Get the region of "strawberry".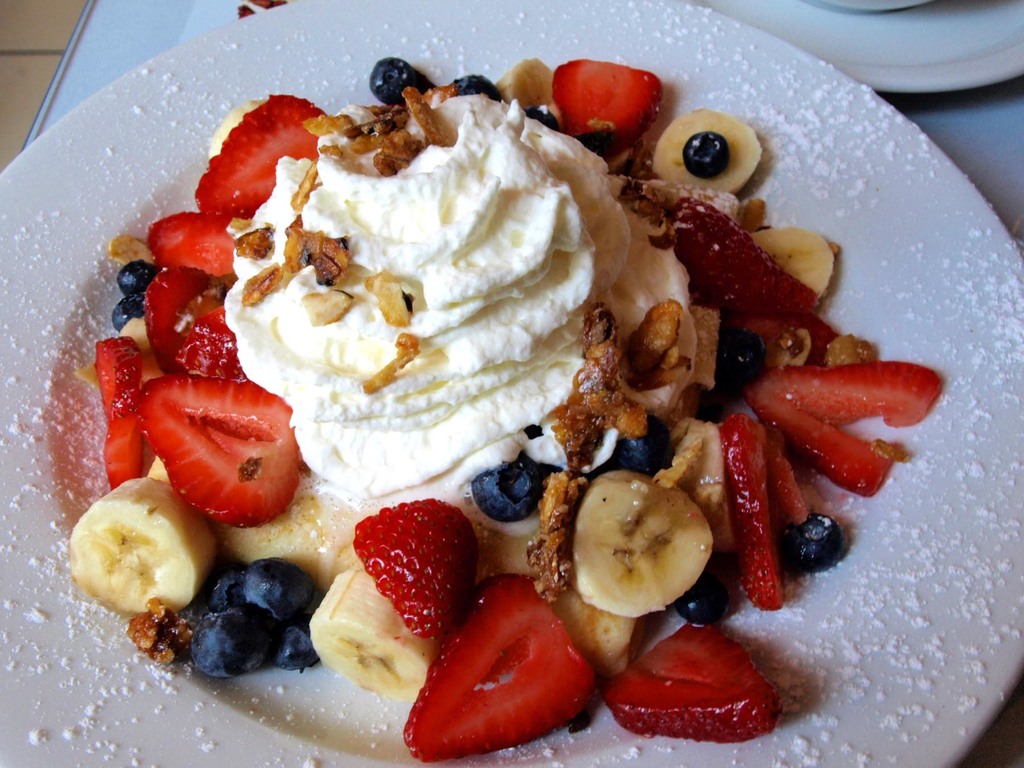
x1=148 y1=269 x2=204 y2=367.
